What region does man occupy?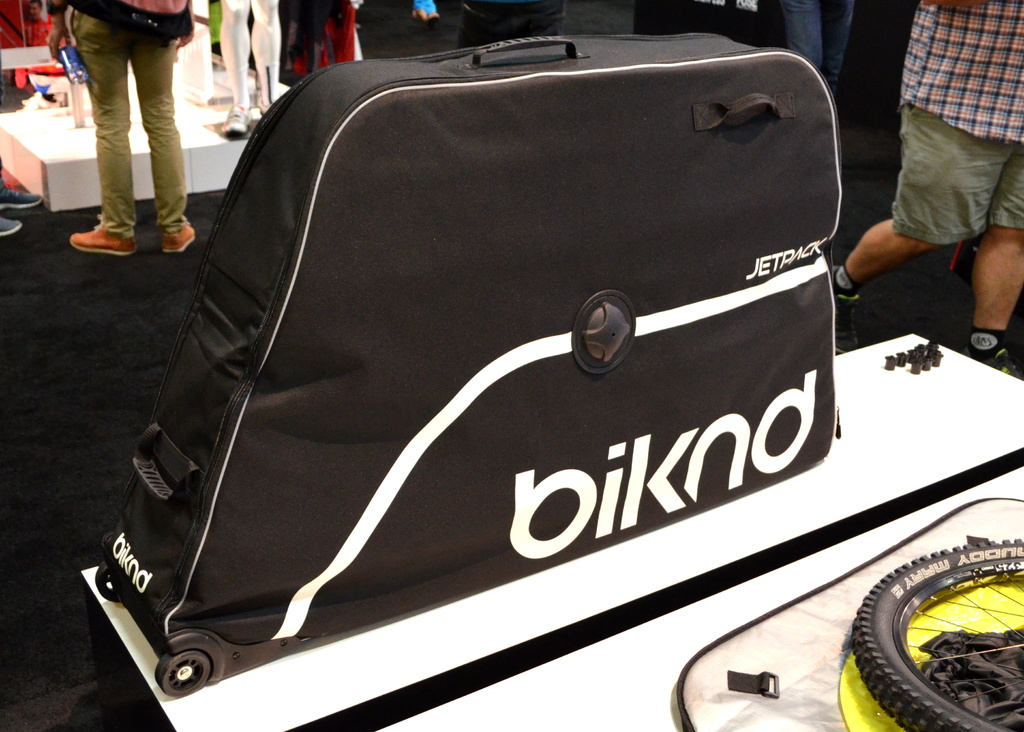
0:149:42:244.
